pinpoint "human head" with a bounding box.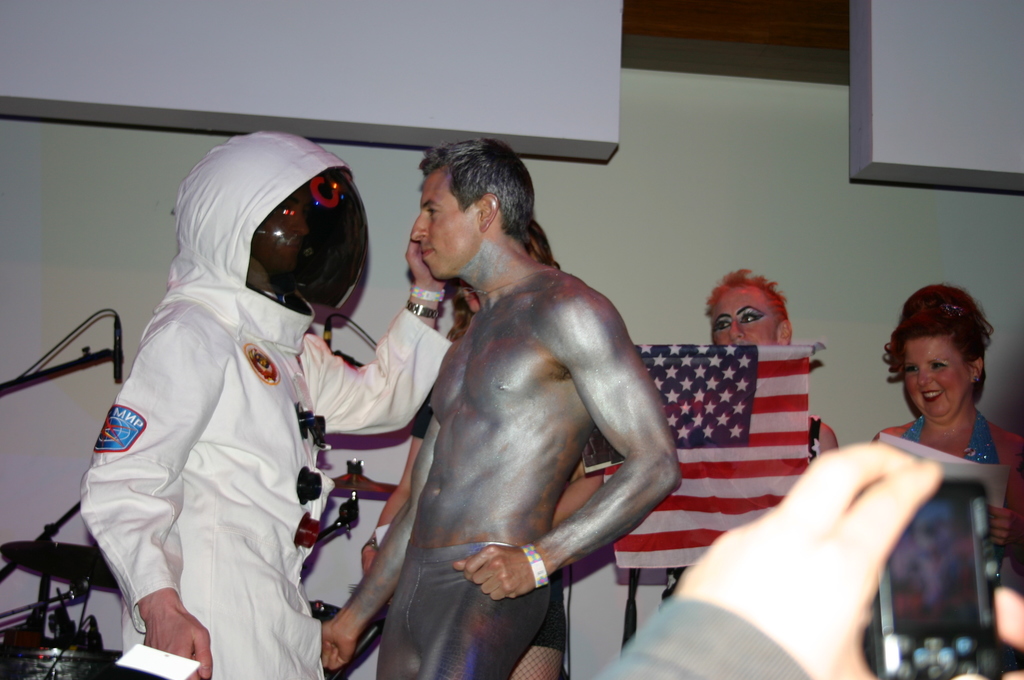
705/268/799/345.
